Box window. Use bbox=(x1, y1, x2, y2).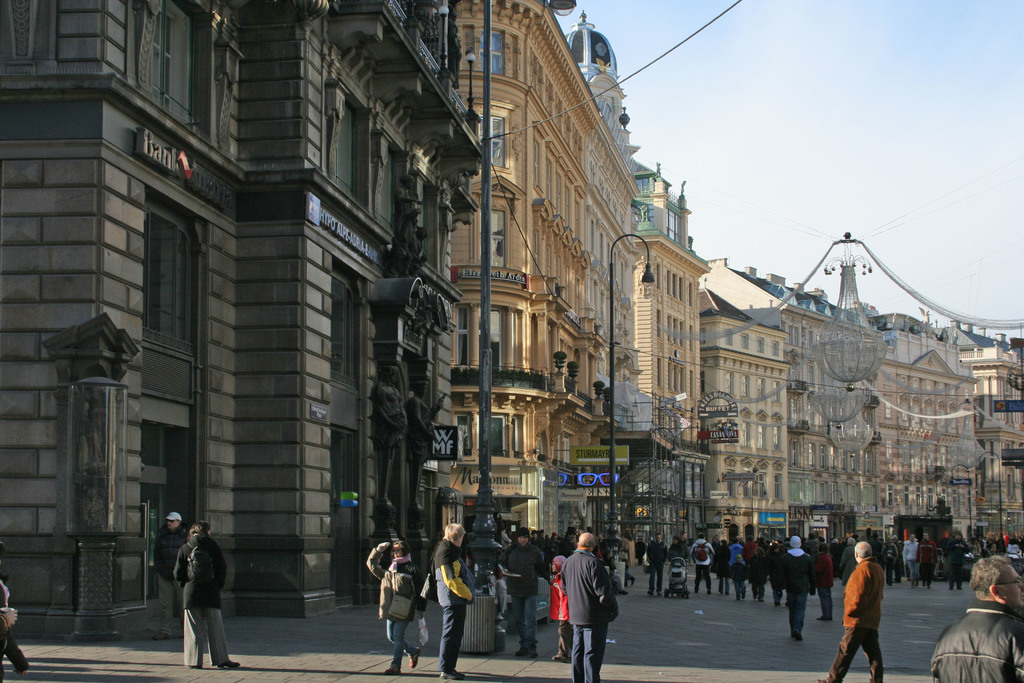
bbox=(757, 338, 765, 354).
